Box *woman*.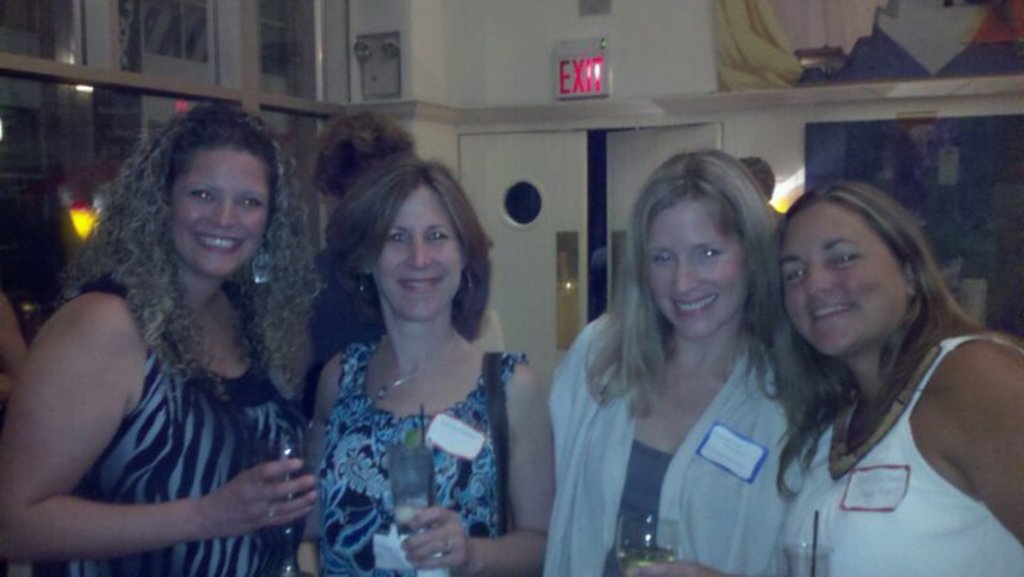
(x1=0, y1=97, x2=336, y2=576).
